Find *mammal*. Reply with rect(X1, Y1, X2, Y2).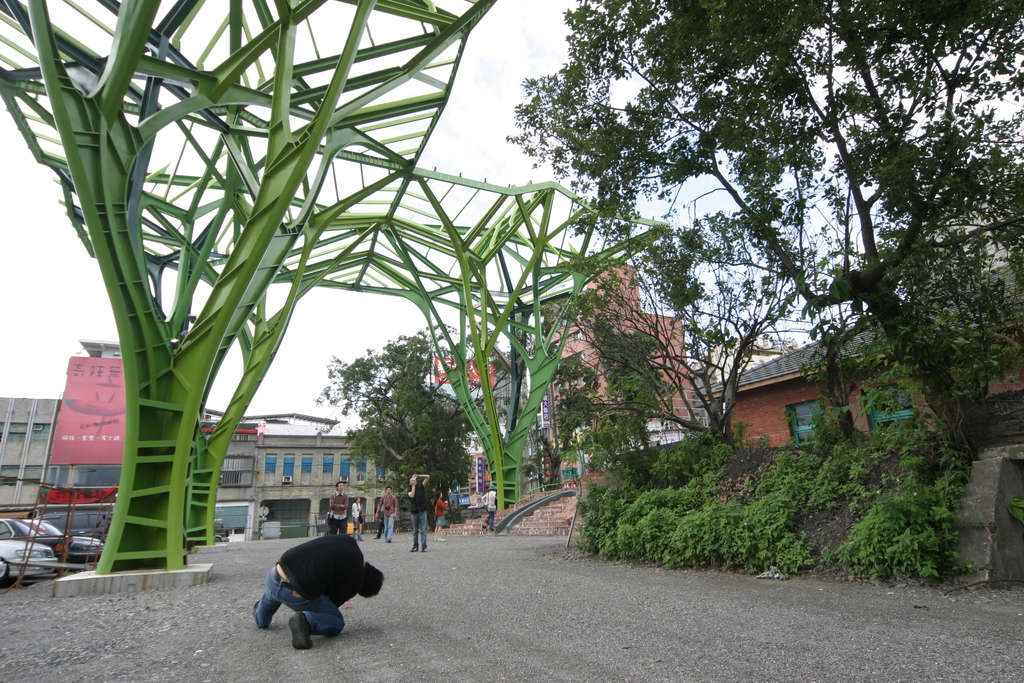
rect(431, 489, 446, 541).
